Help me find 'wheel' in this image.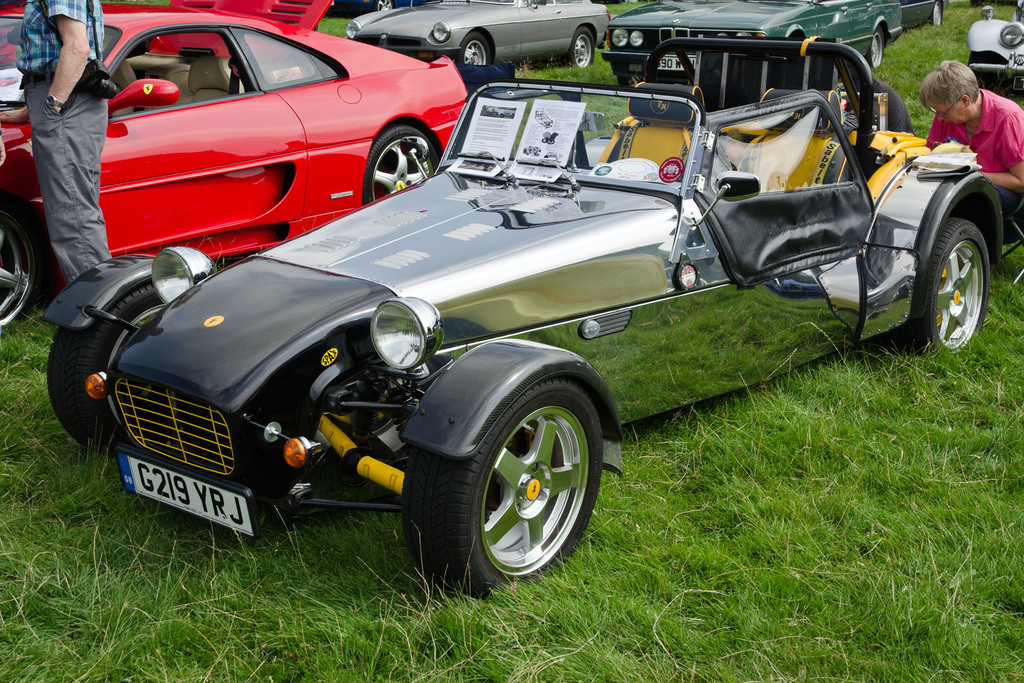
Found it: bbox(403, 374, 614, 604).
